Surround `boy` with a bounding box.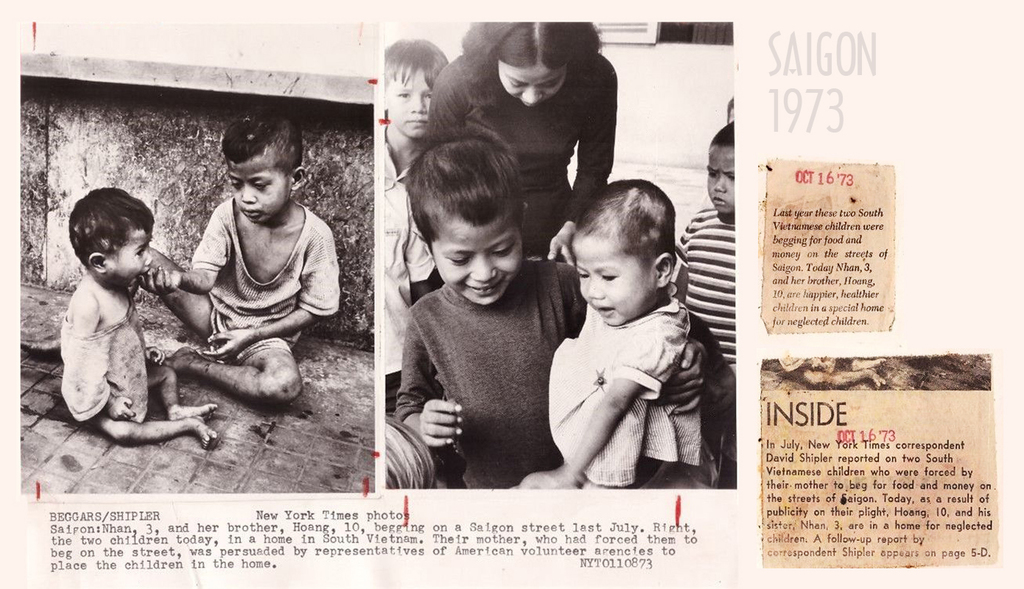
l=670, t=116, r=745, b=399.
